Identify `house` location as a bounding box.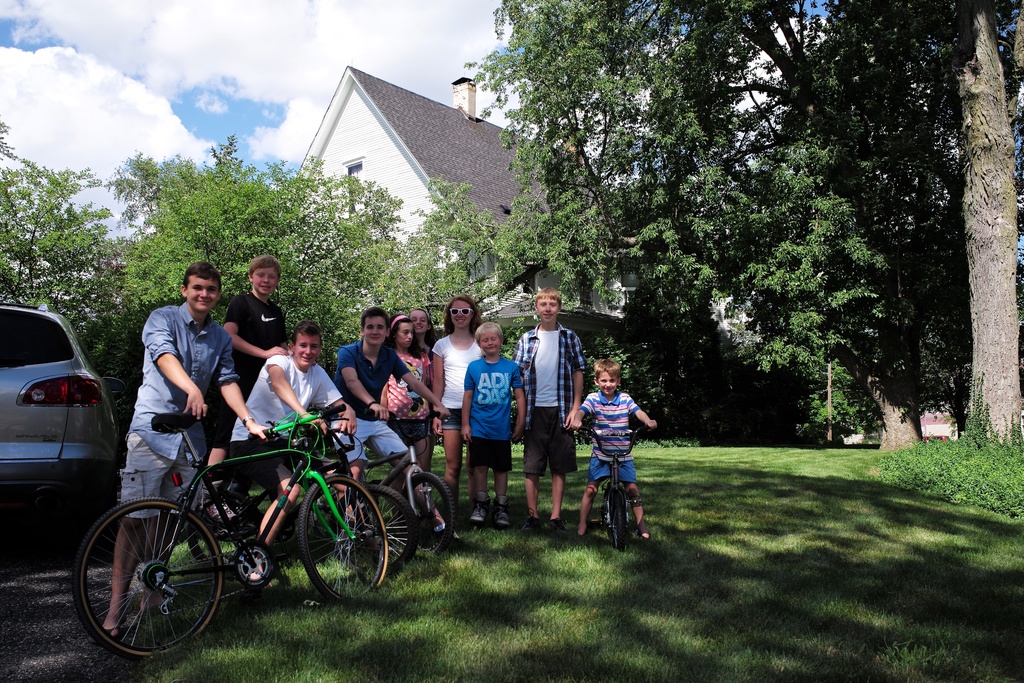
bbox(268, 55, 553, 300).
